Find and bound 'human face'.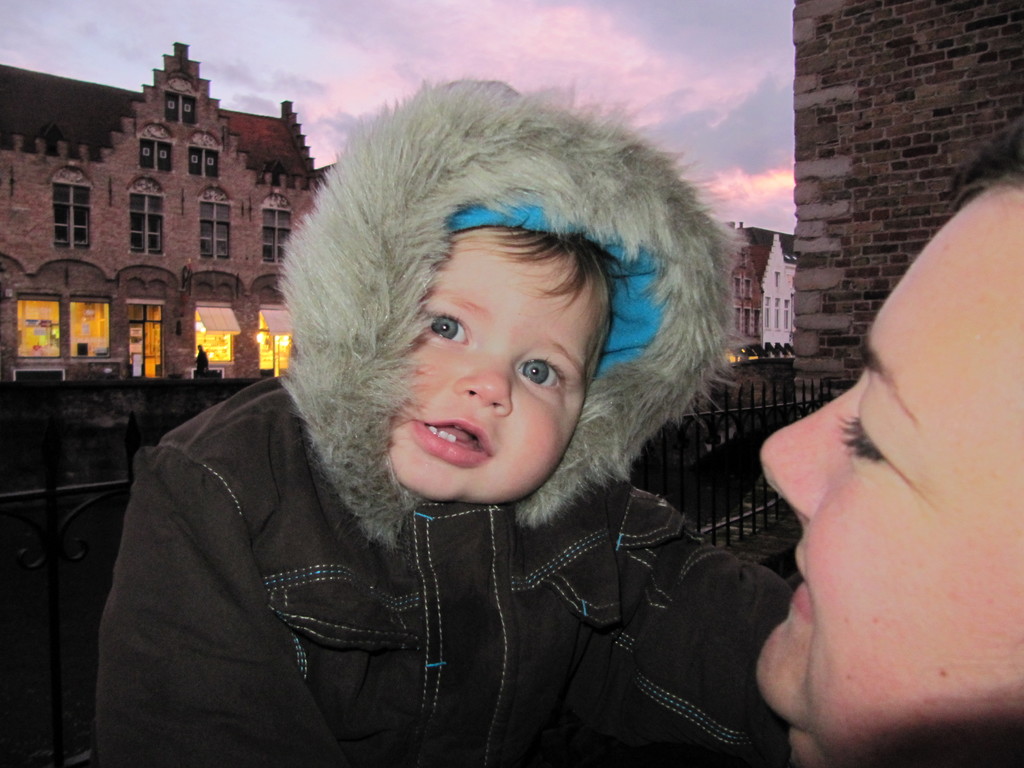
Bound: (385, 225, 599, 497).
